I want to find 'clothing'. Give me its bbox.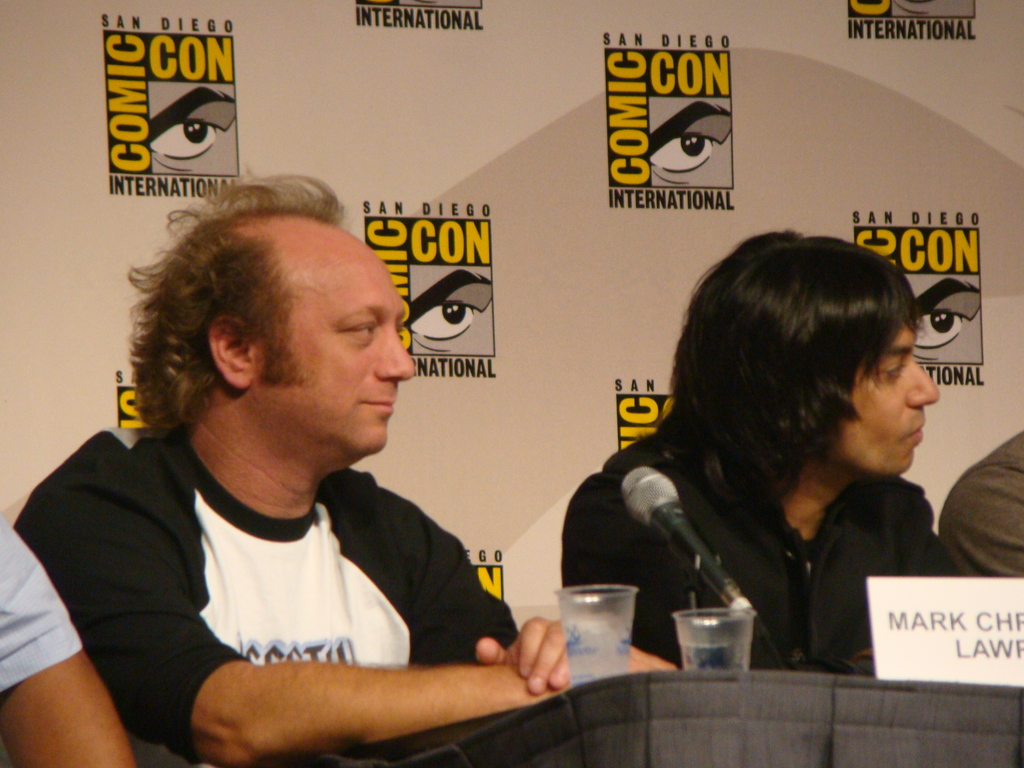
box(0, 507, 83, 689).
